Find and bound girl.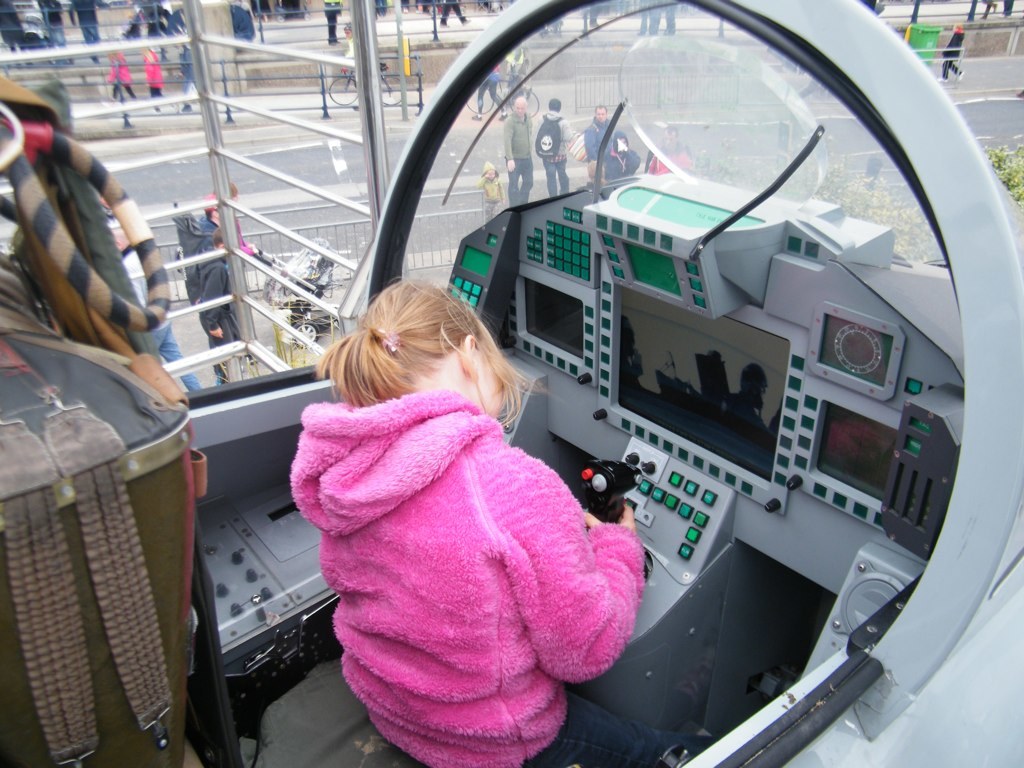
Bound: <box>288,274,715,767</box>.
